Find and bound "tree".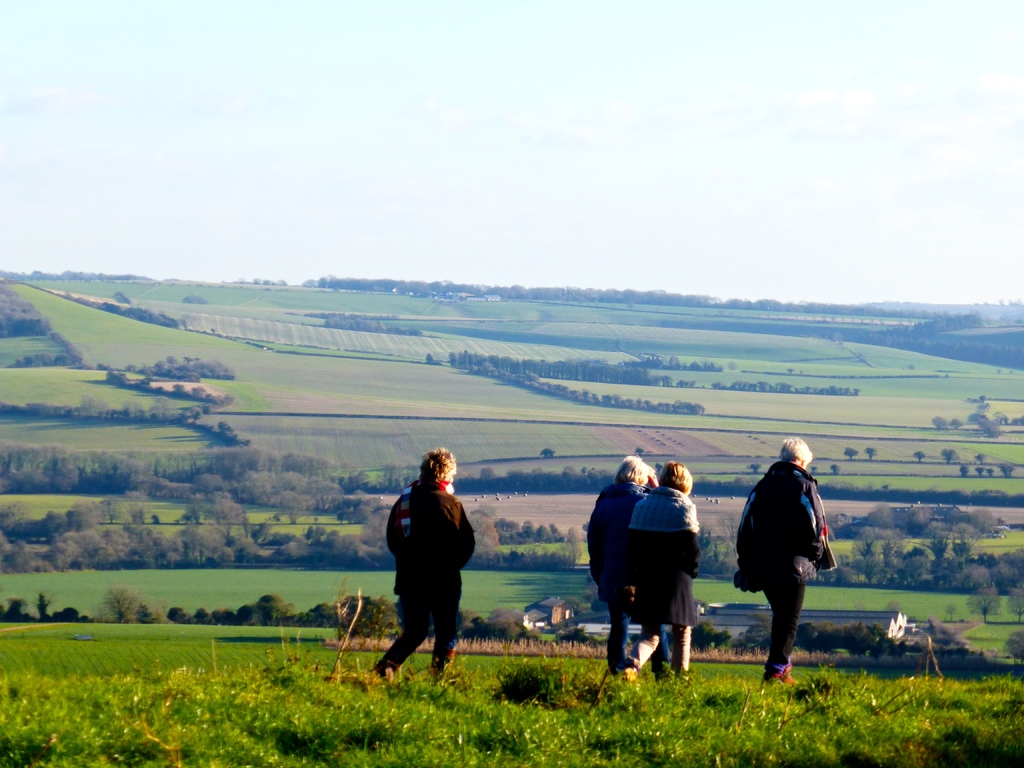
Bound: x1=990 y1=465 x2=996 y2=479.
